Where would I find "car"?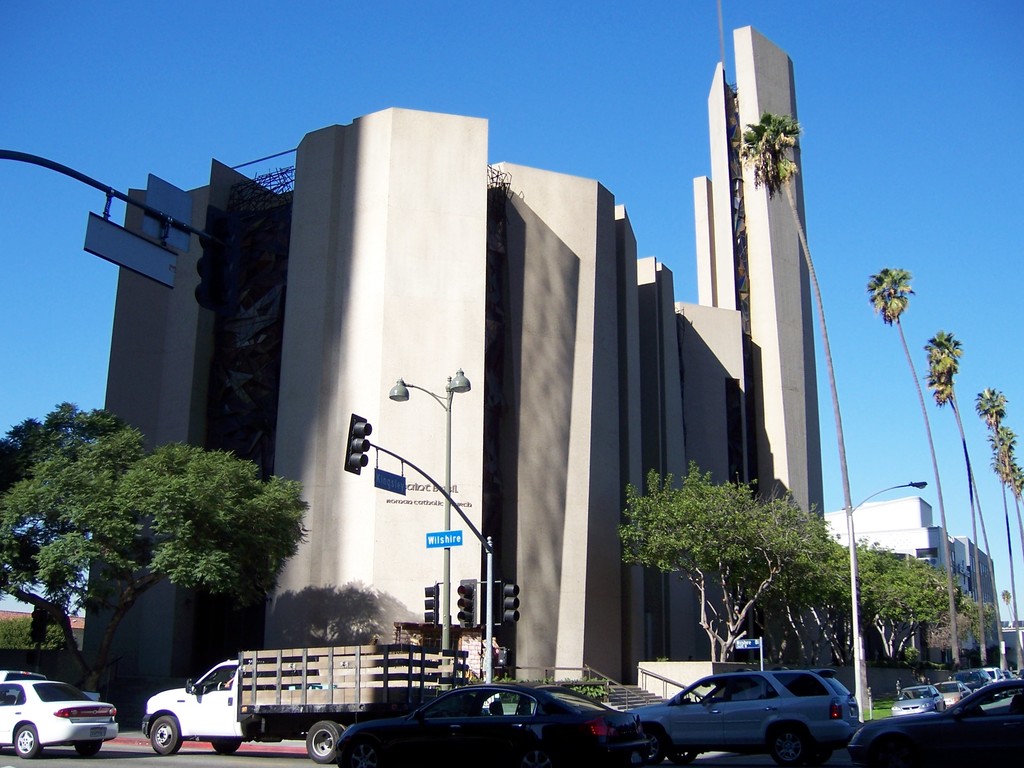
At 0/679/119/760.
